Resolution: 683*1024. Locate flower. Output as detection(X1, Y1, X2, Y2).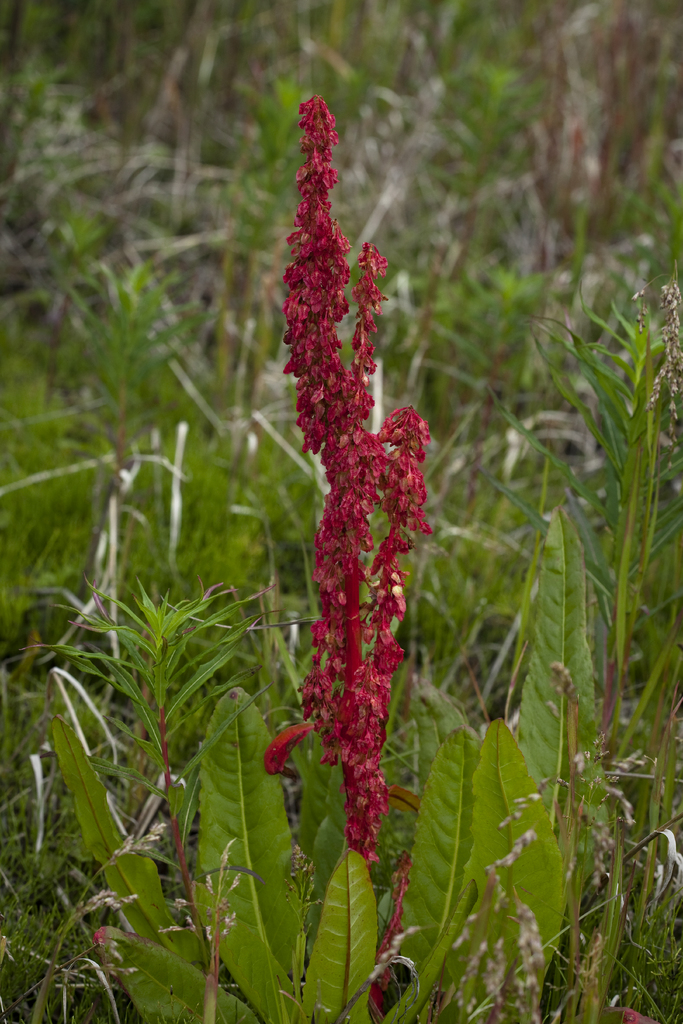
detection(263, 95, 436, 865).
